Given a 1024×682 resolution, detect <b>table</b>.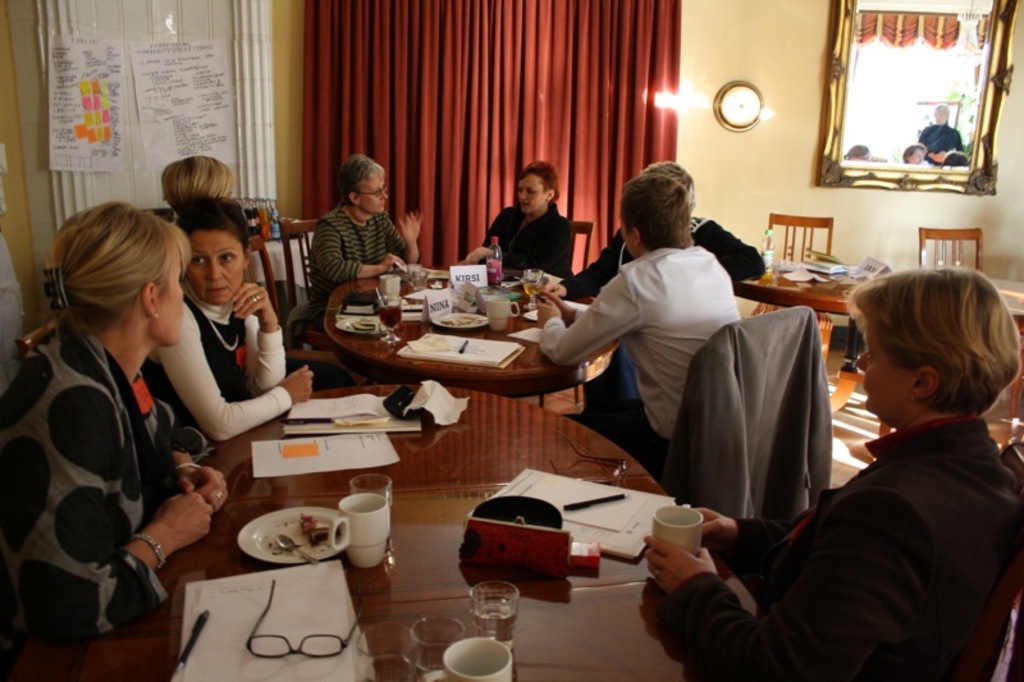
(246,224,316,279).
